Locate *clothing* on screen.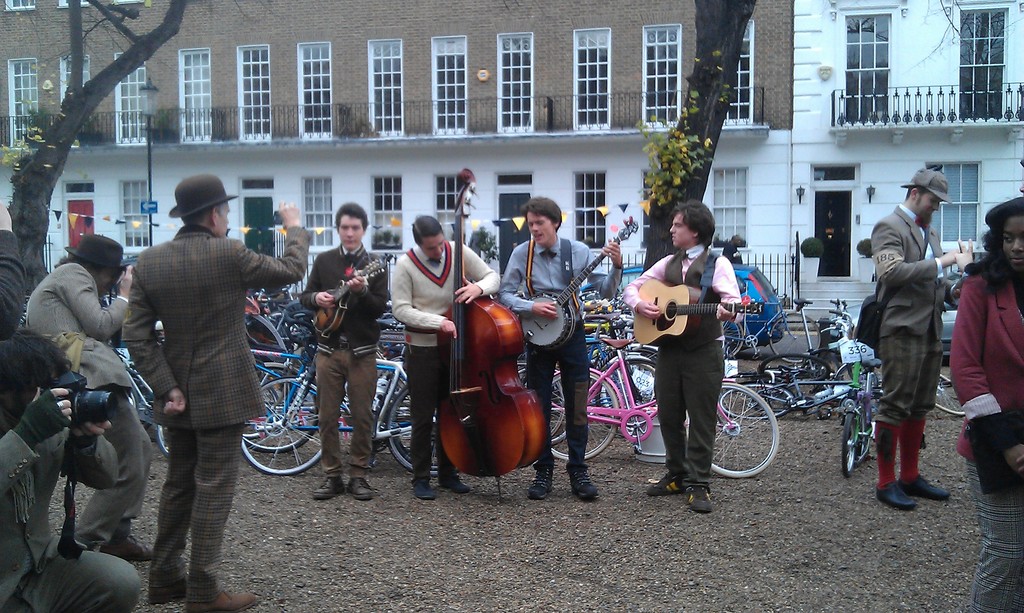
On screen at region(391, 246, 504, 481).
